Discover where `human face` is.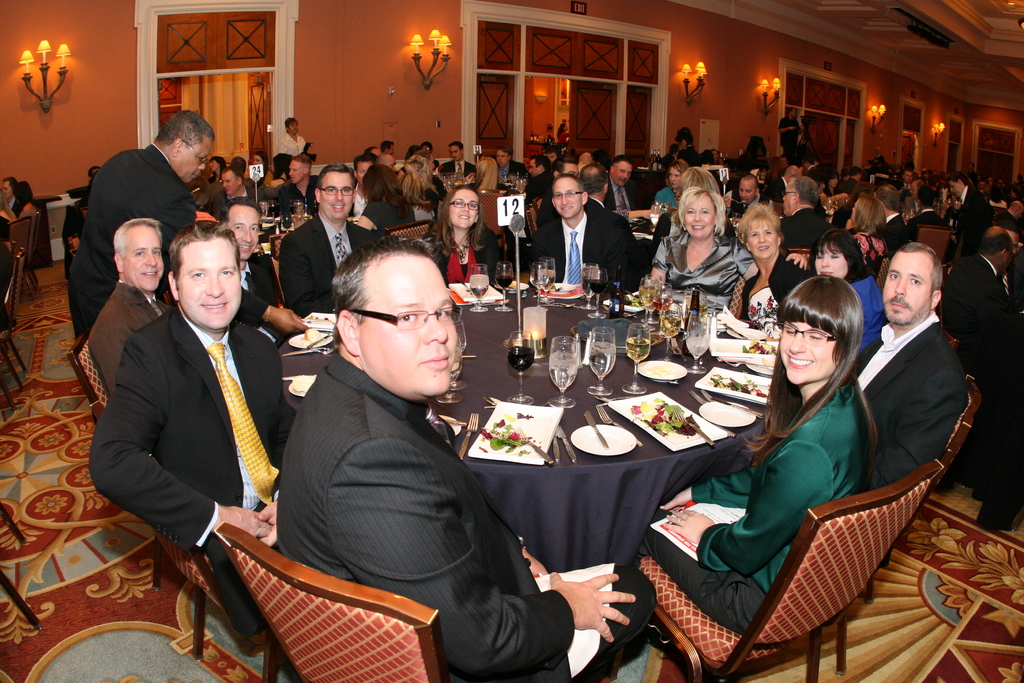
Discovered at box=[1004, 227, 1018, 258].
